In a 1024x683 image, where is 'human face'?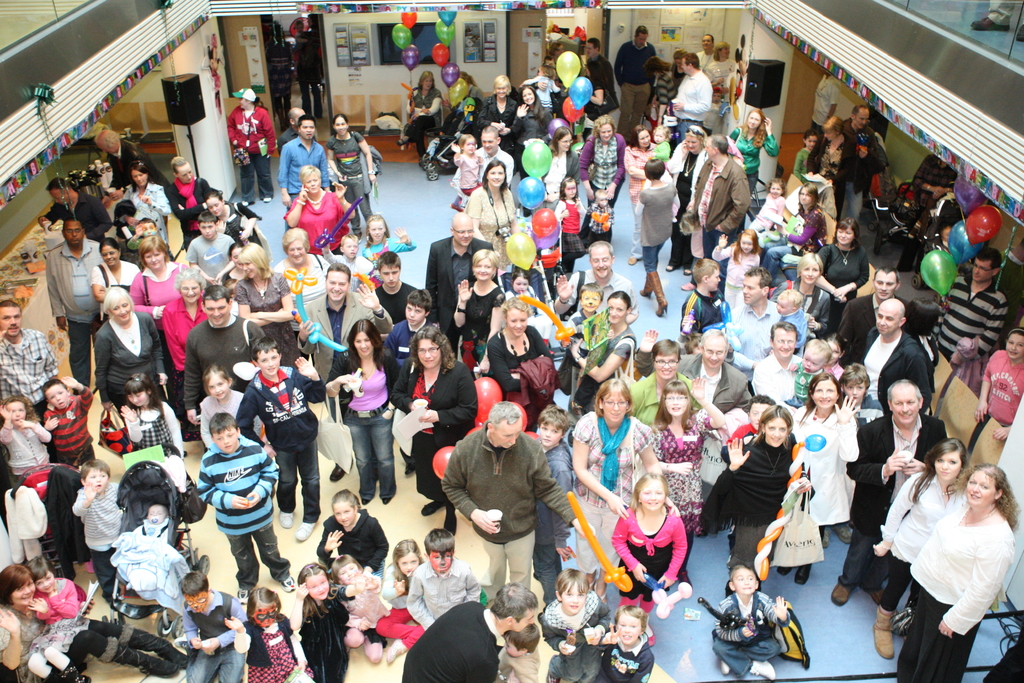
x1=606, y1=303, x2=621, y2=322.
